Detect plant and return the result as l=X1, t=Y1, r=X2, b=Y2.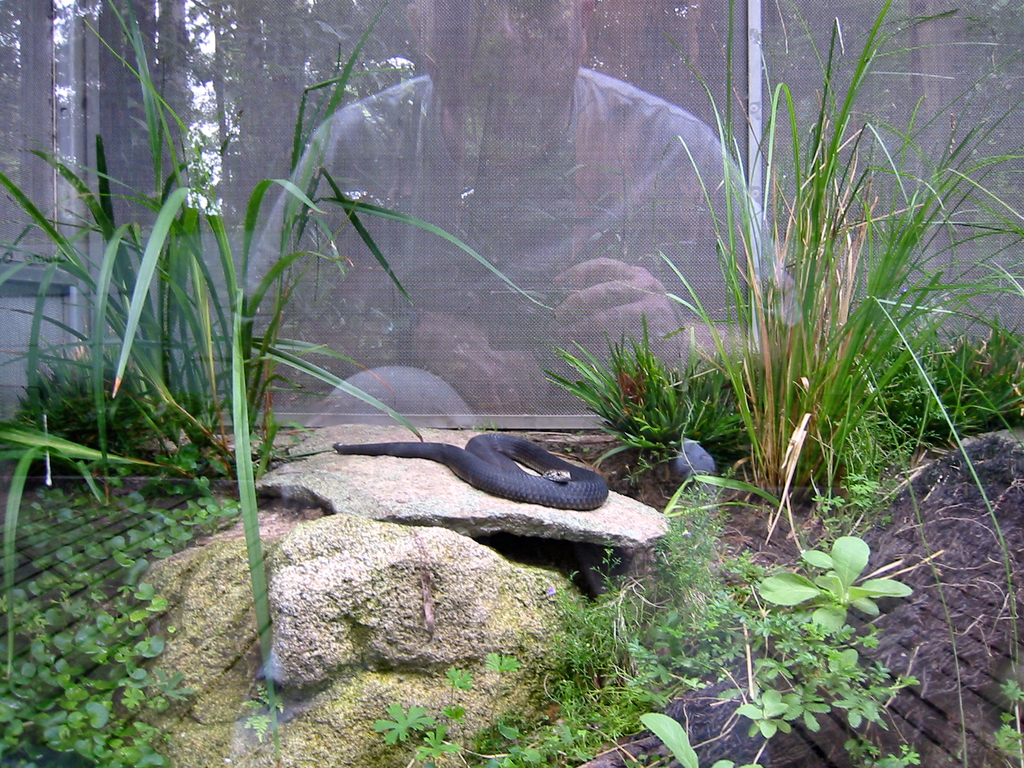
l=188, t=472, r=239, b=538.
